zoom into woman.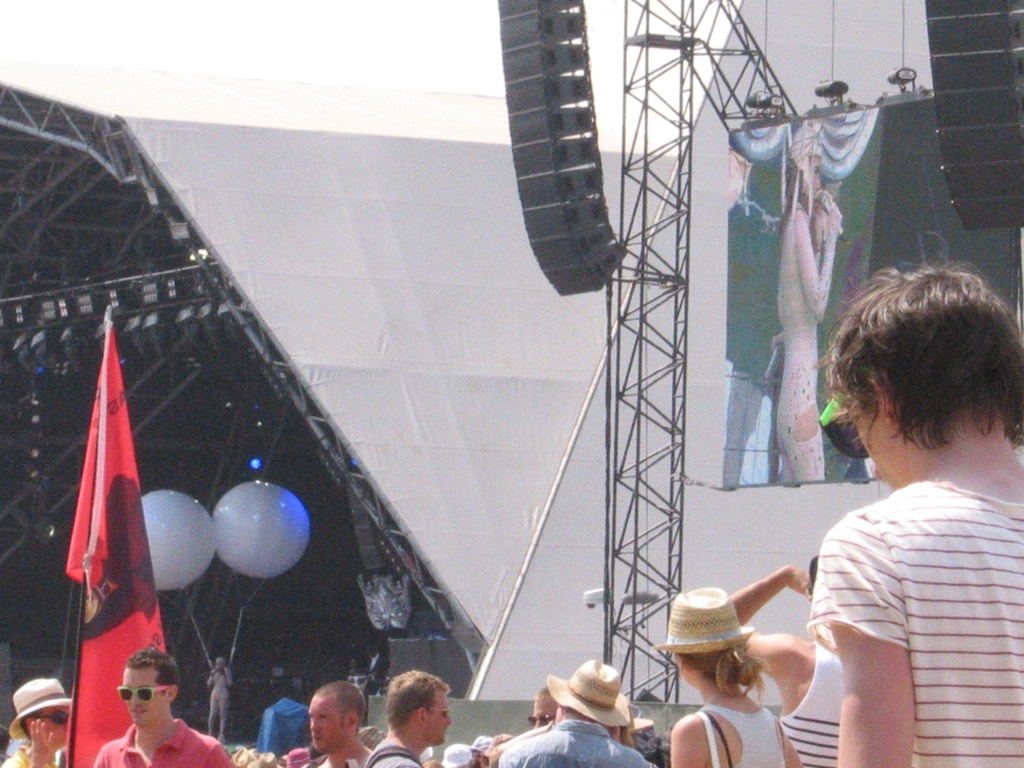
Zoom target: bbox=(824, 256, 1023, 765).
